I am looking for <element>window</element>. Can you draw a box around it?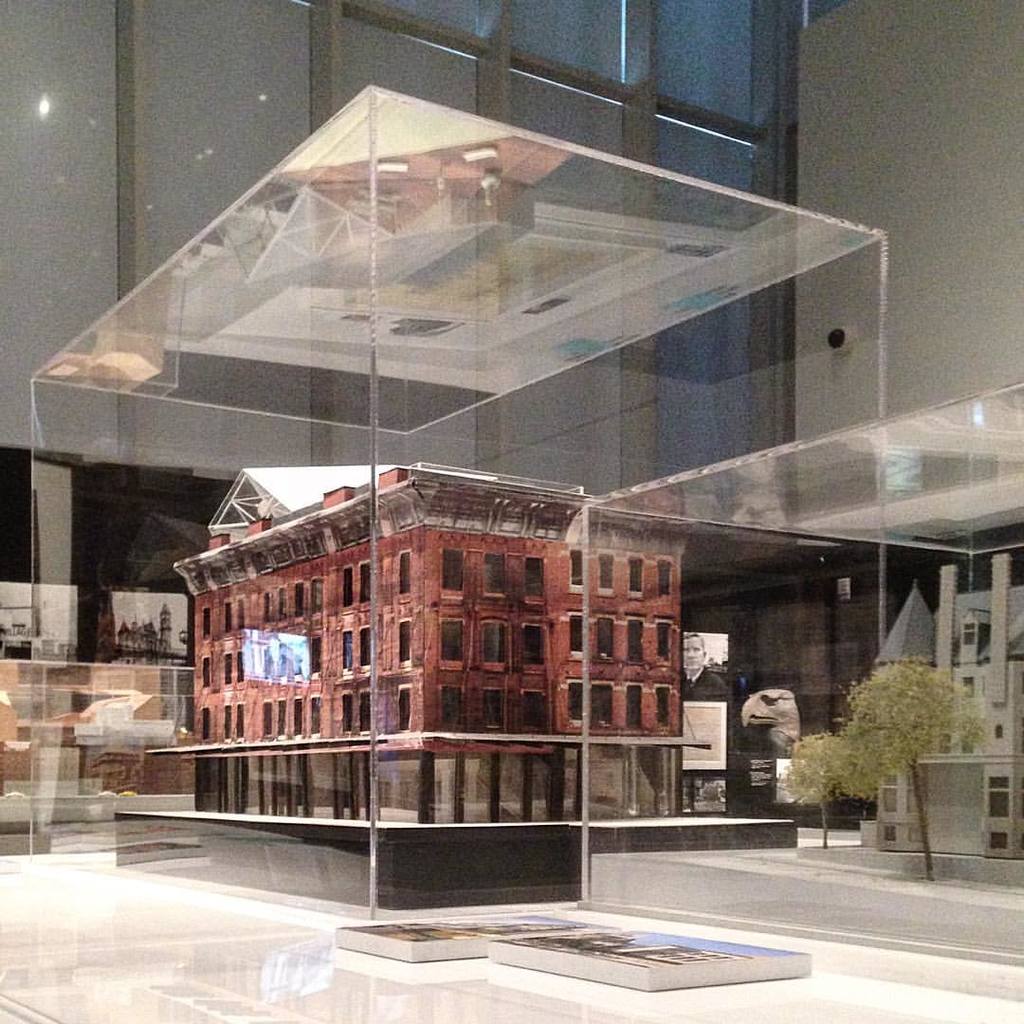
Sure, the bounding box is {"left": 596, "top": 682, "right": 613, "bottom": 722}.
